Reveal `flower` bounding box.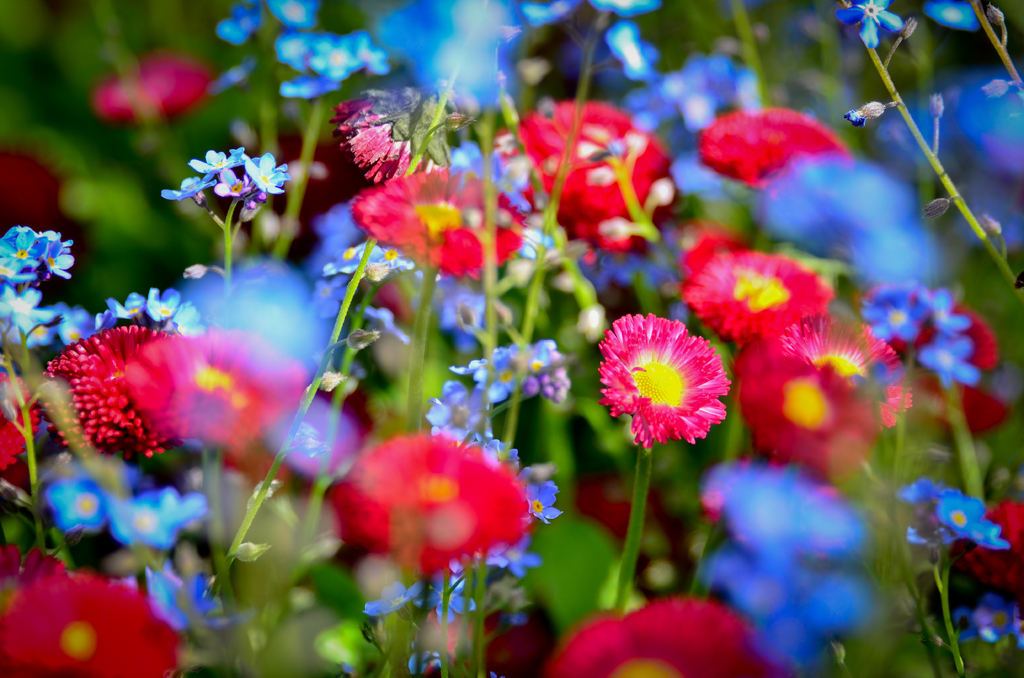
Revealed: select_region(532, 0, 578, 20).
